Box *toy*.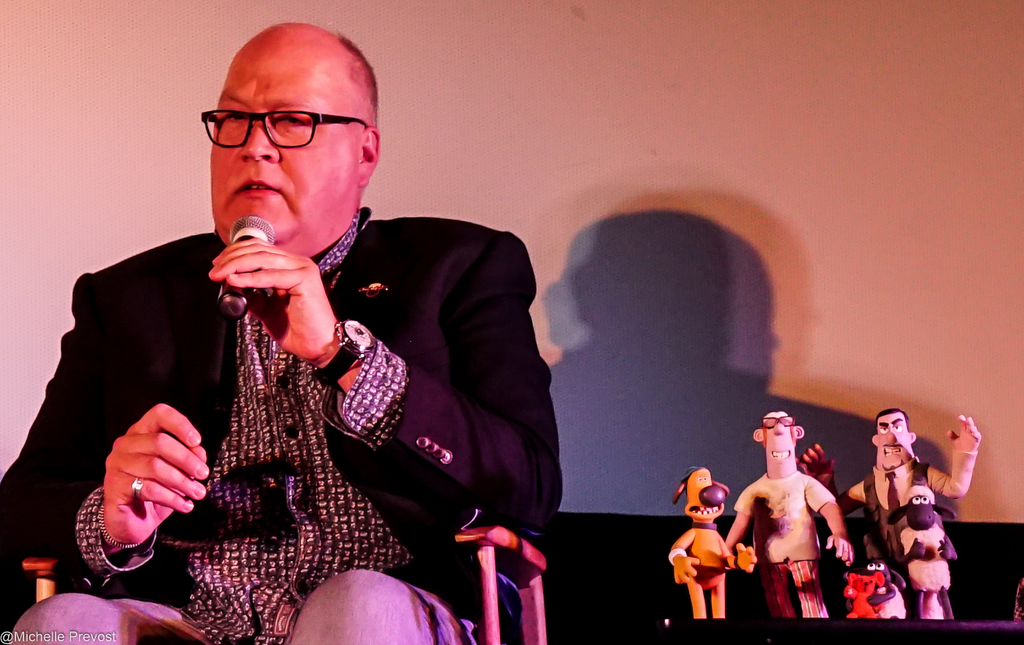
bbox(797, 409, 983, 622).
